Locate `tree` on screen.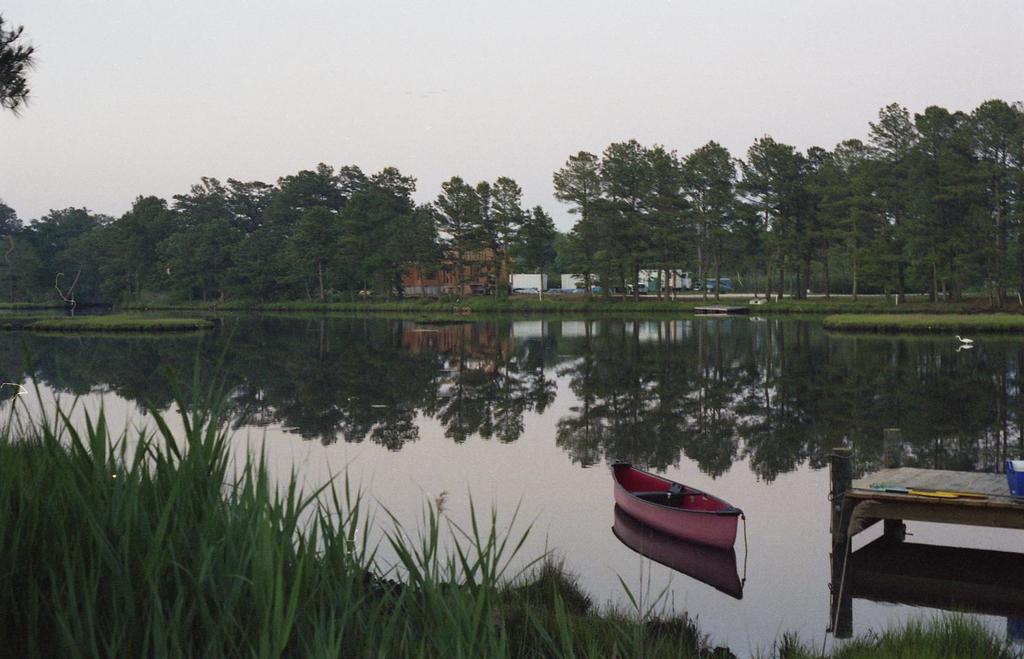
On screen at bbox=(0, 7, 45, 119).
